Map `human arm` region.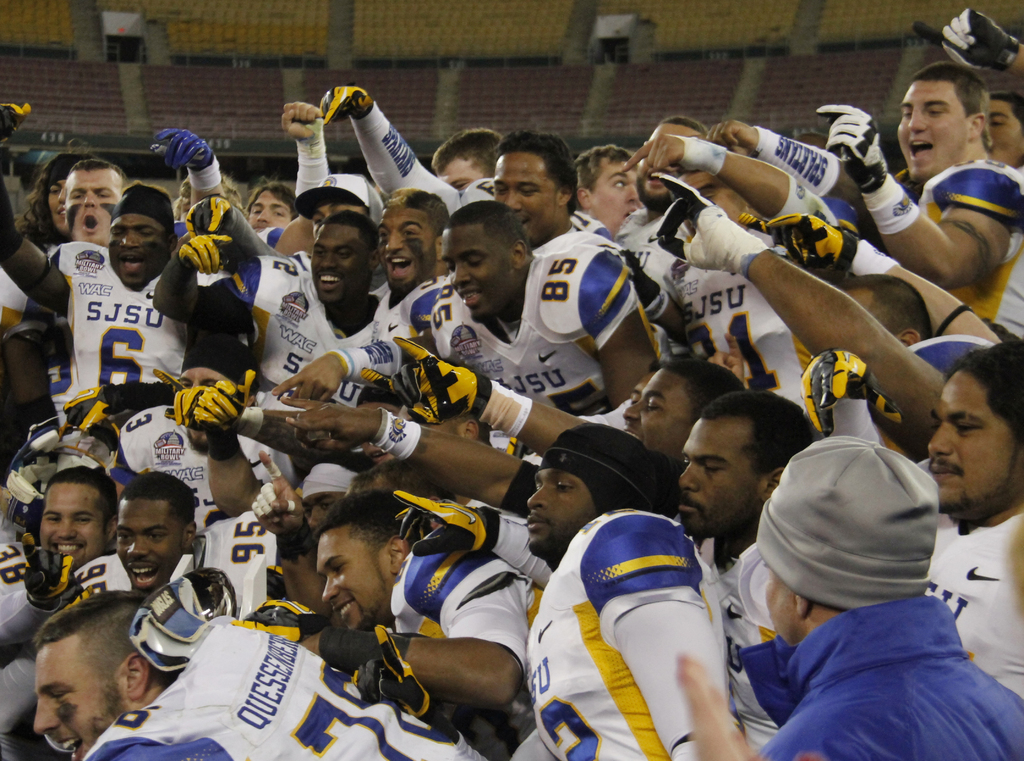
Mapped to rect(706, 117, 879, 227).
